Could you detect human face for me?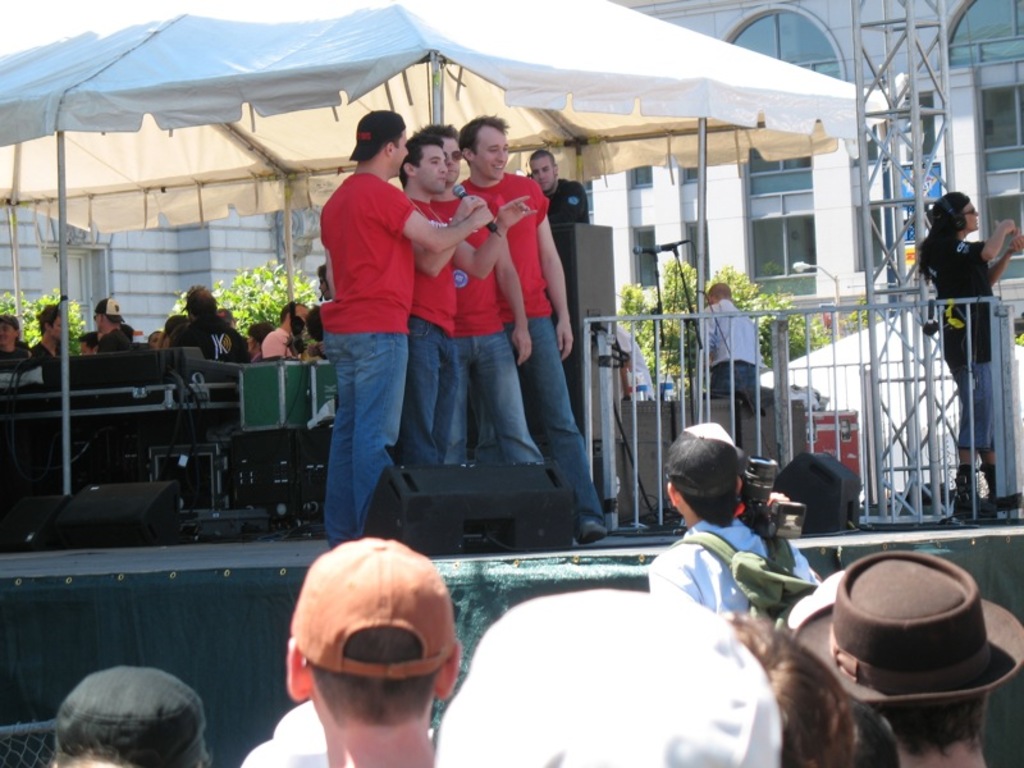
Detection result: {"x1": 531, "y1": 159, "x2": 549, "y2": 195}.
